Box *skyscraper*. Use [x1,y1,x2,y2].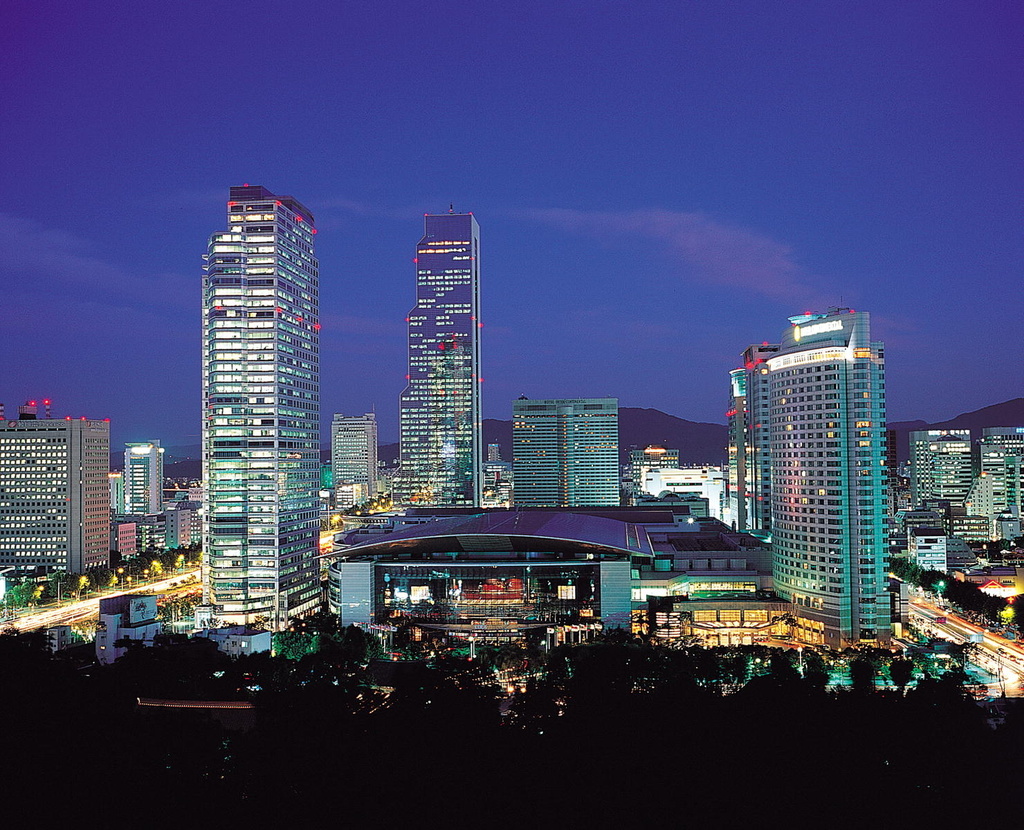
[505,399,621,510].
